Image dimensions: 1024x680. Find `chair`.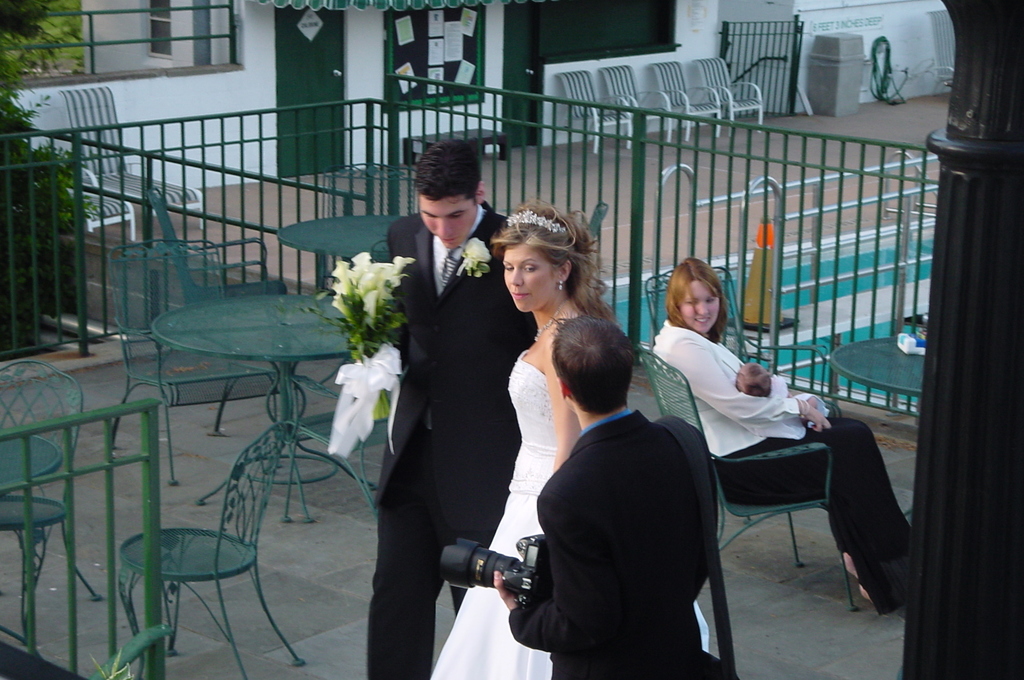
[x1=691, y1=54, x2=760, y2=138].
